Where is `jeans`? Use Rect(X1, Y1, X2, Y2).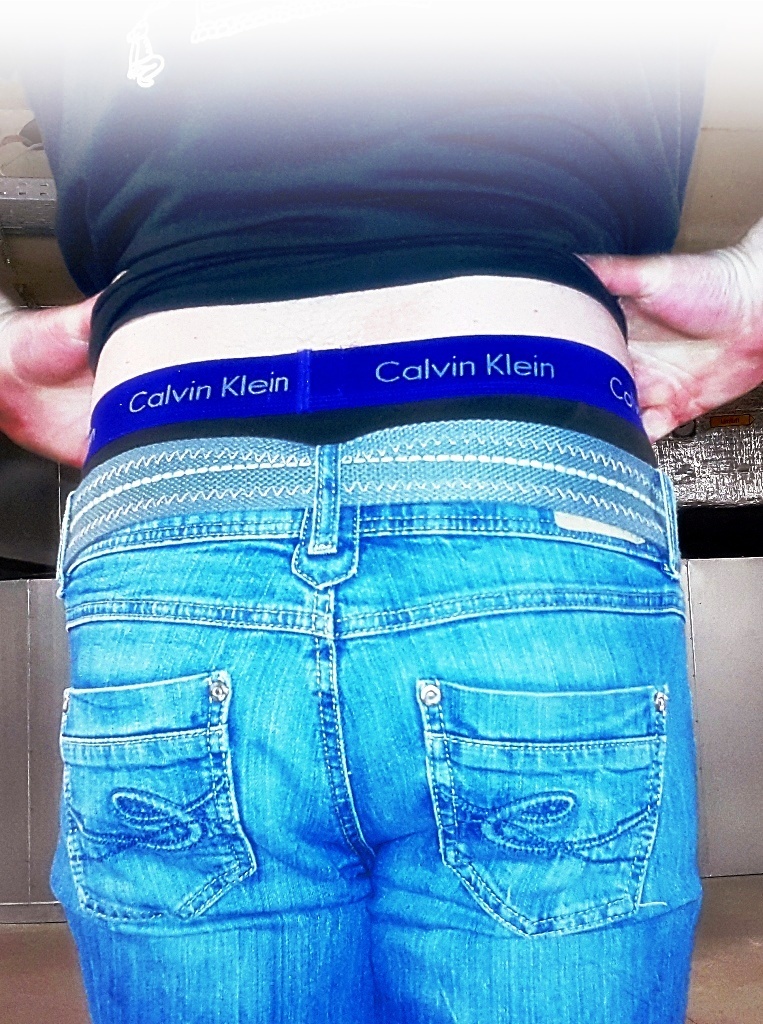
Rect(48, 508, 706, 1023).
